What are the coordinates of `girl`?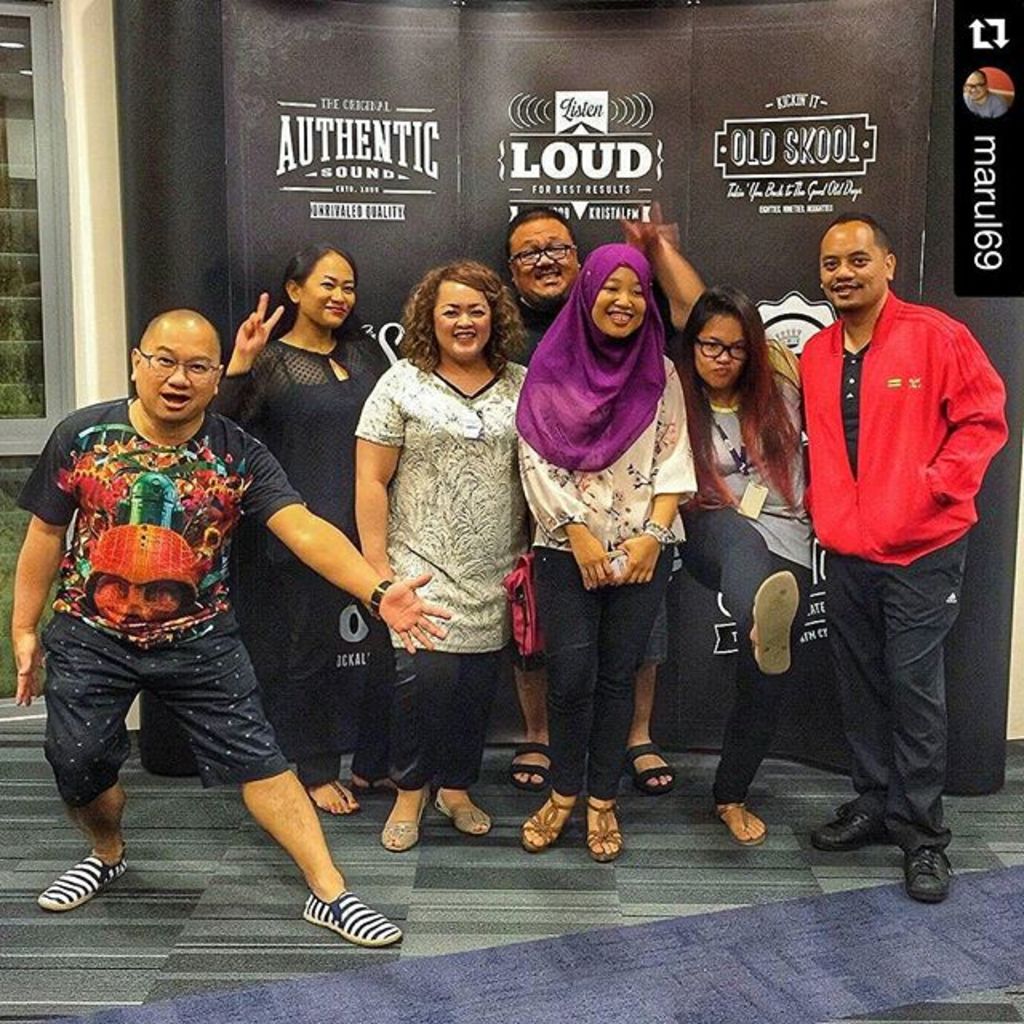
214:242:378:819.
